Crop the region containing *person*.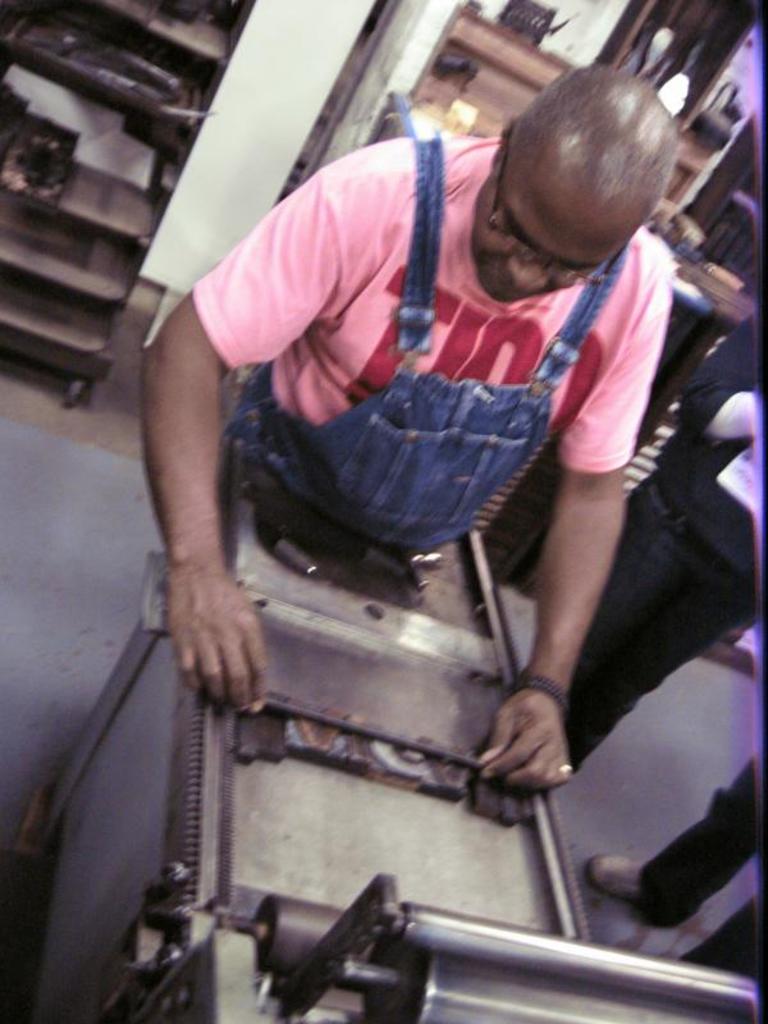
Crop region: BBox(137, 79, 673, 772).
